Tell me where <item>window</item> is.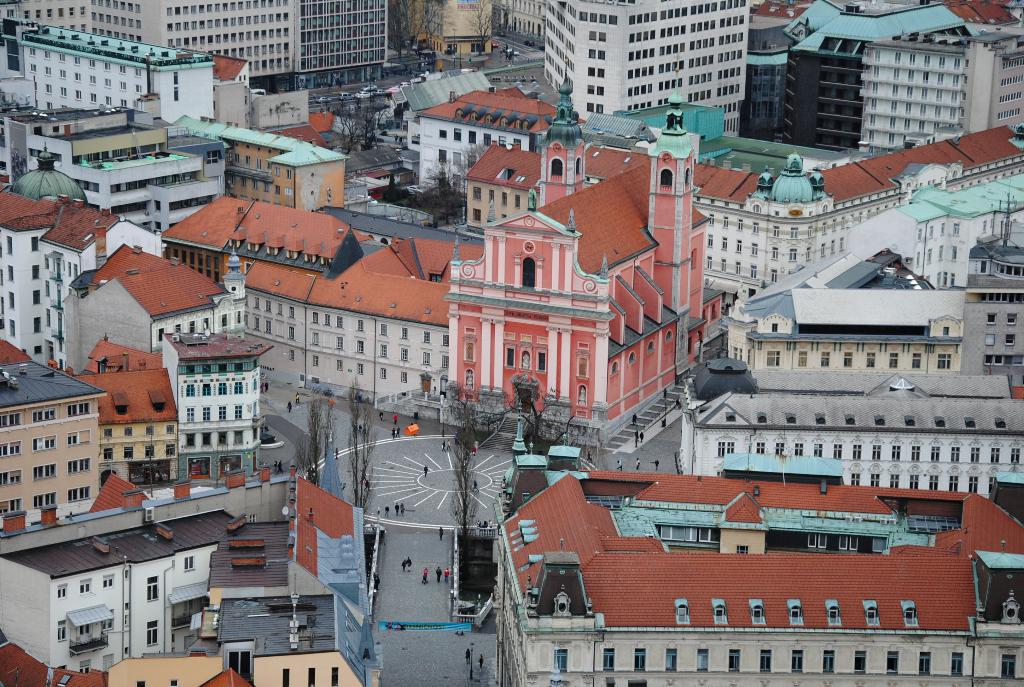
<item>window</item> is at 184, 381, 194, 400.
